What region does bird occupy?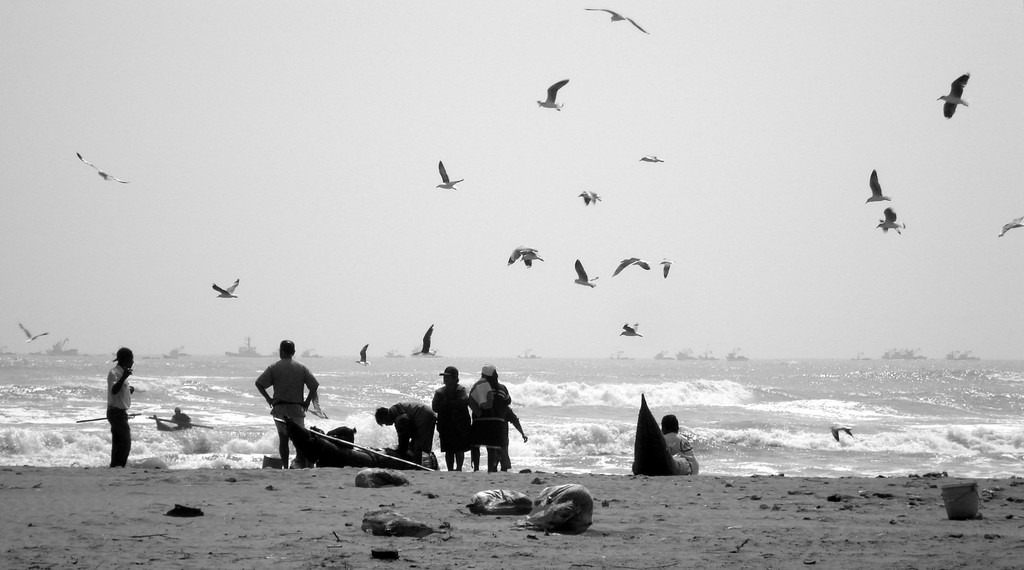
<bbox>573, 257, 598, 288</bbox>.
